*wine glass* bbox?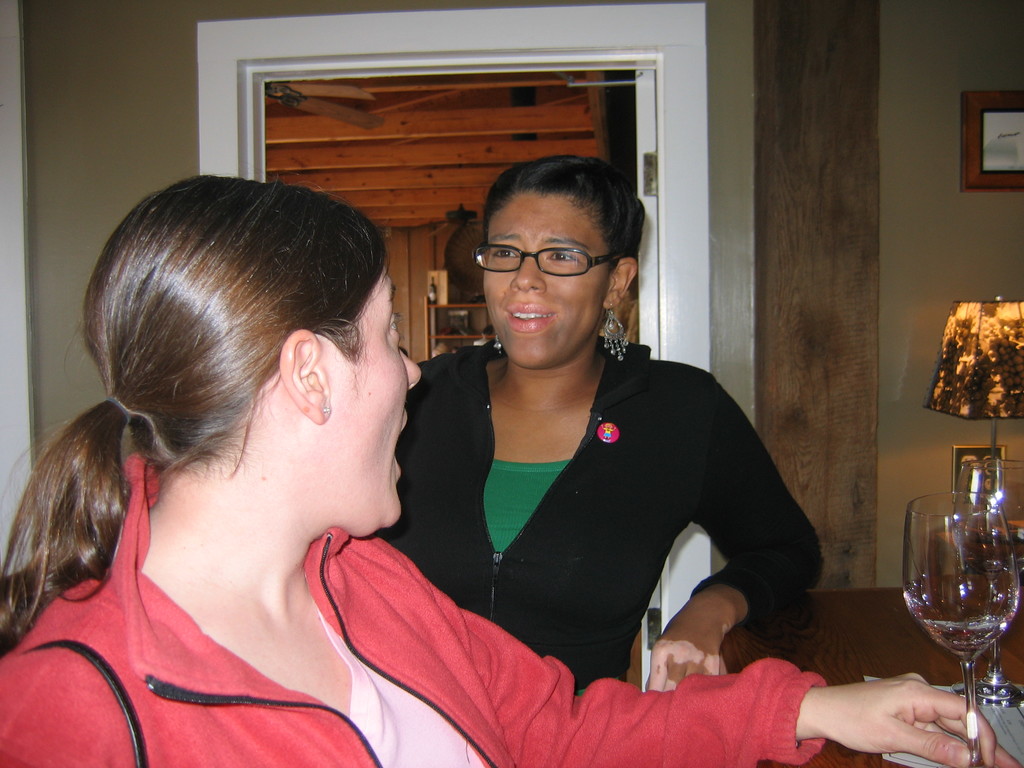
rect(899, 488, 1009, 767)
